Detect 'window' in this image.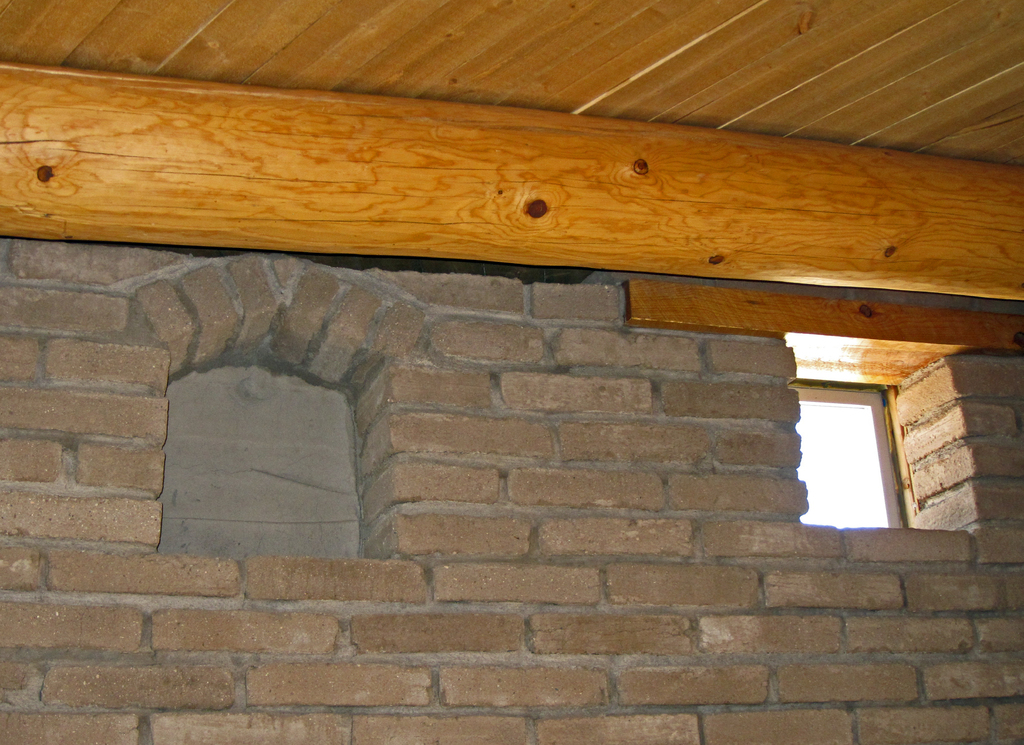
Detection: region(138, 298, 405, 563).
